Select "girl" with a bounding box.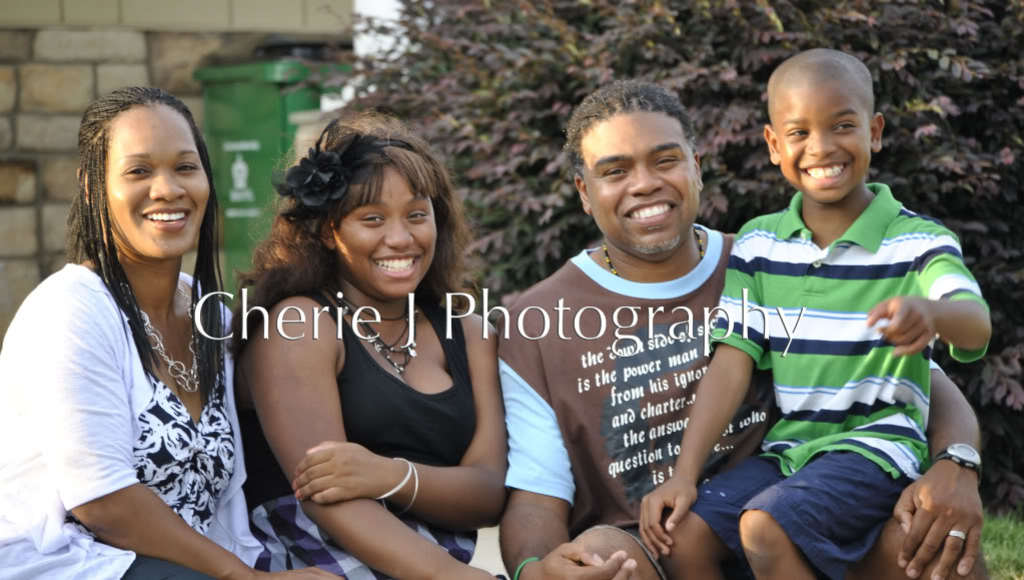
<box>232,113,508,579</box>.
